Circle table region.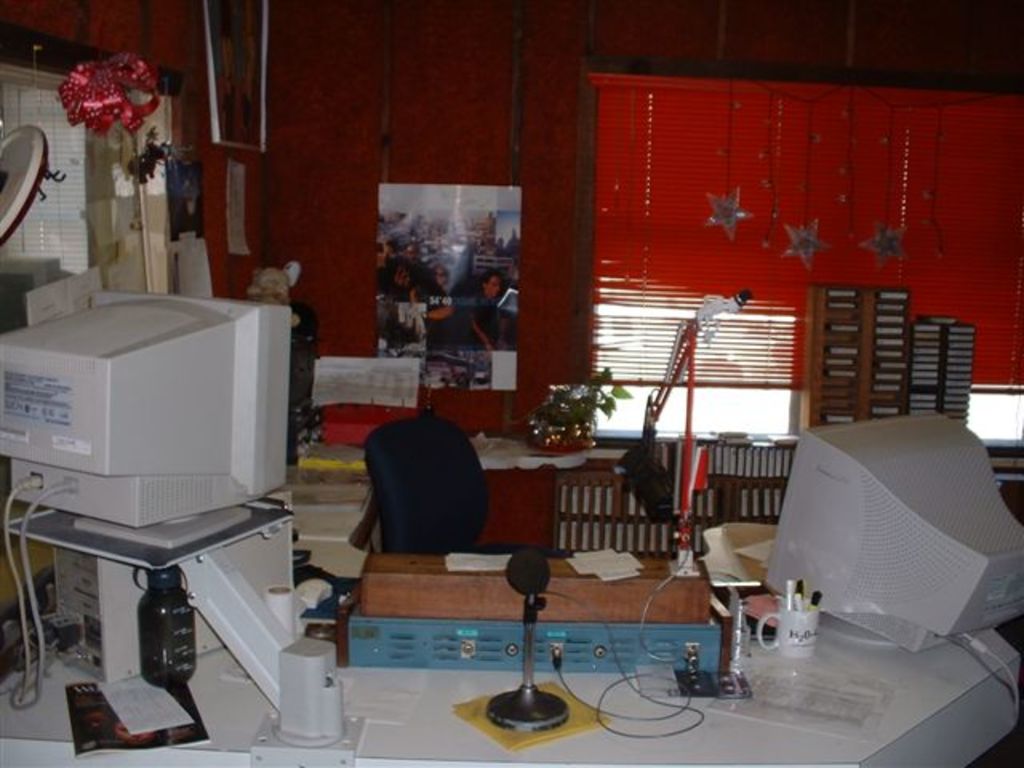
Region: box(6, 547, 1021, 766).
